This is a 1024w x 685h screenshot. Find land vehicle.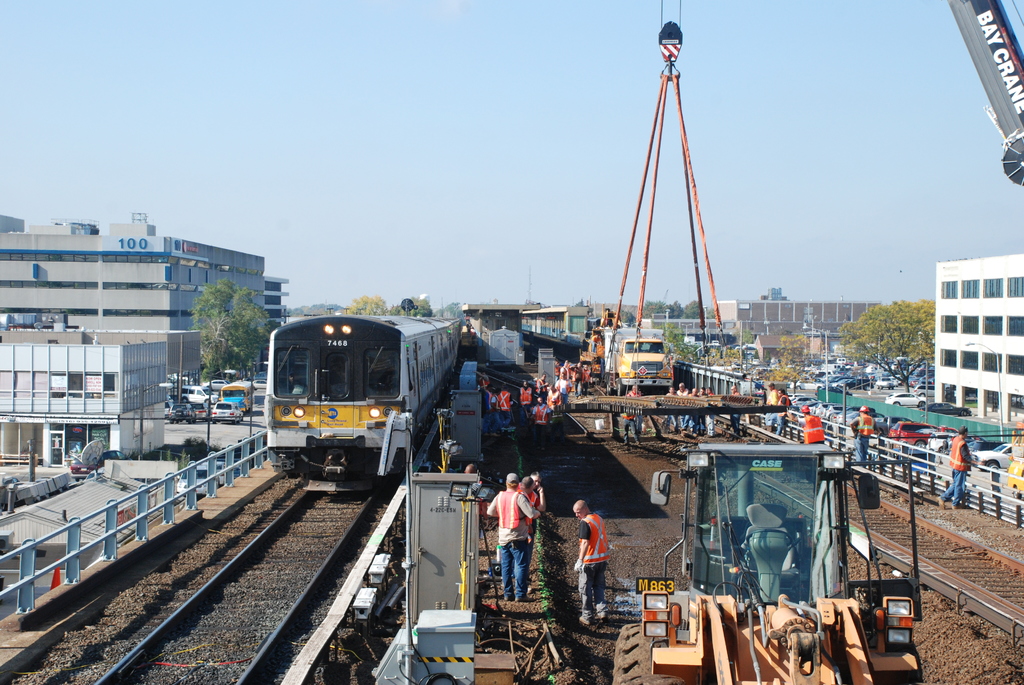
Bounding box: Rect(69, 447, 136, 480).
